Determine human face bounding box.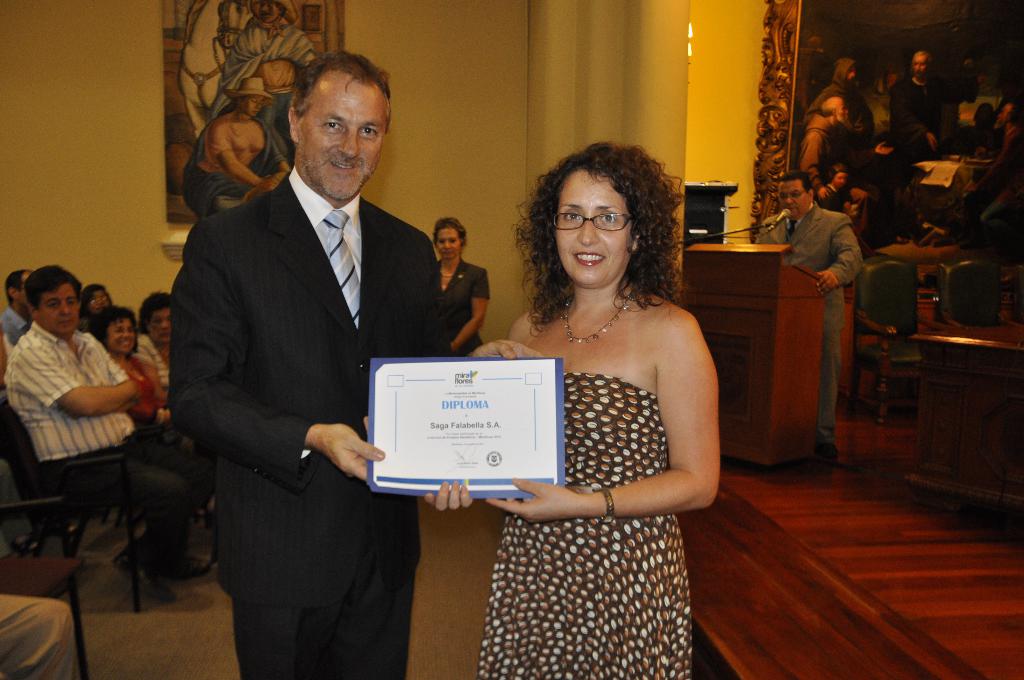
Determined: 439,229,461,259.
